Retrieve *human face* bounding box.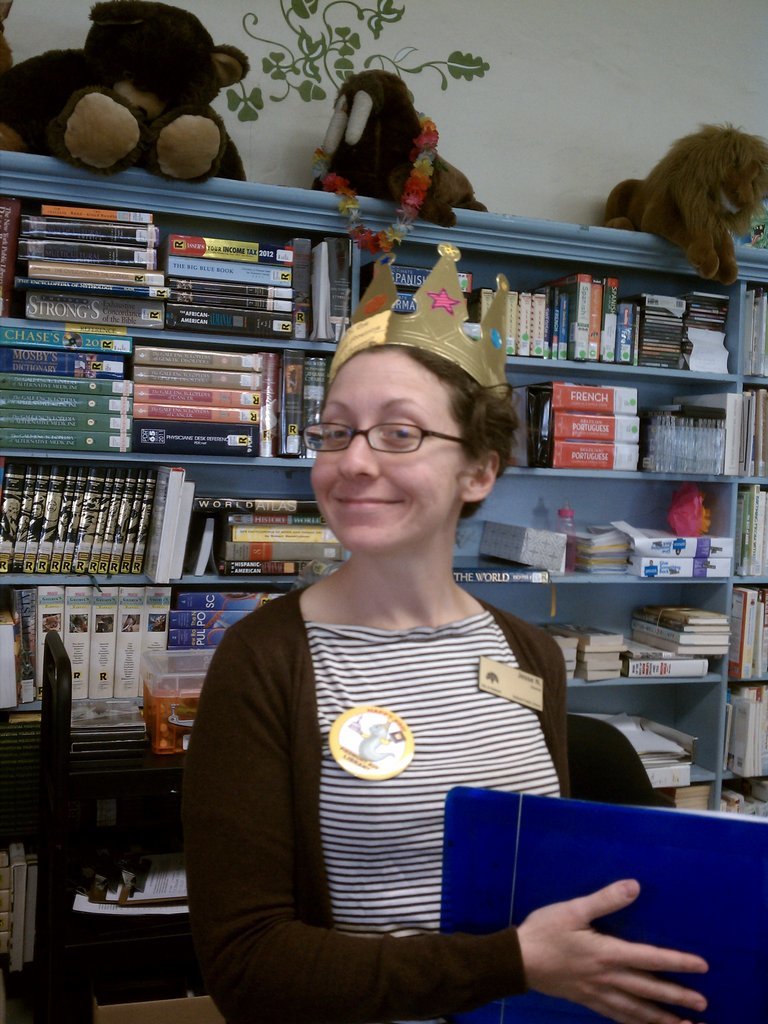
Bounding box: detection(307, 341, 472, 559).
